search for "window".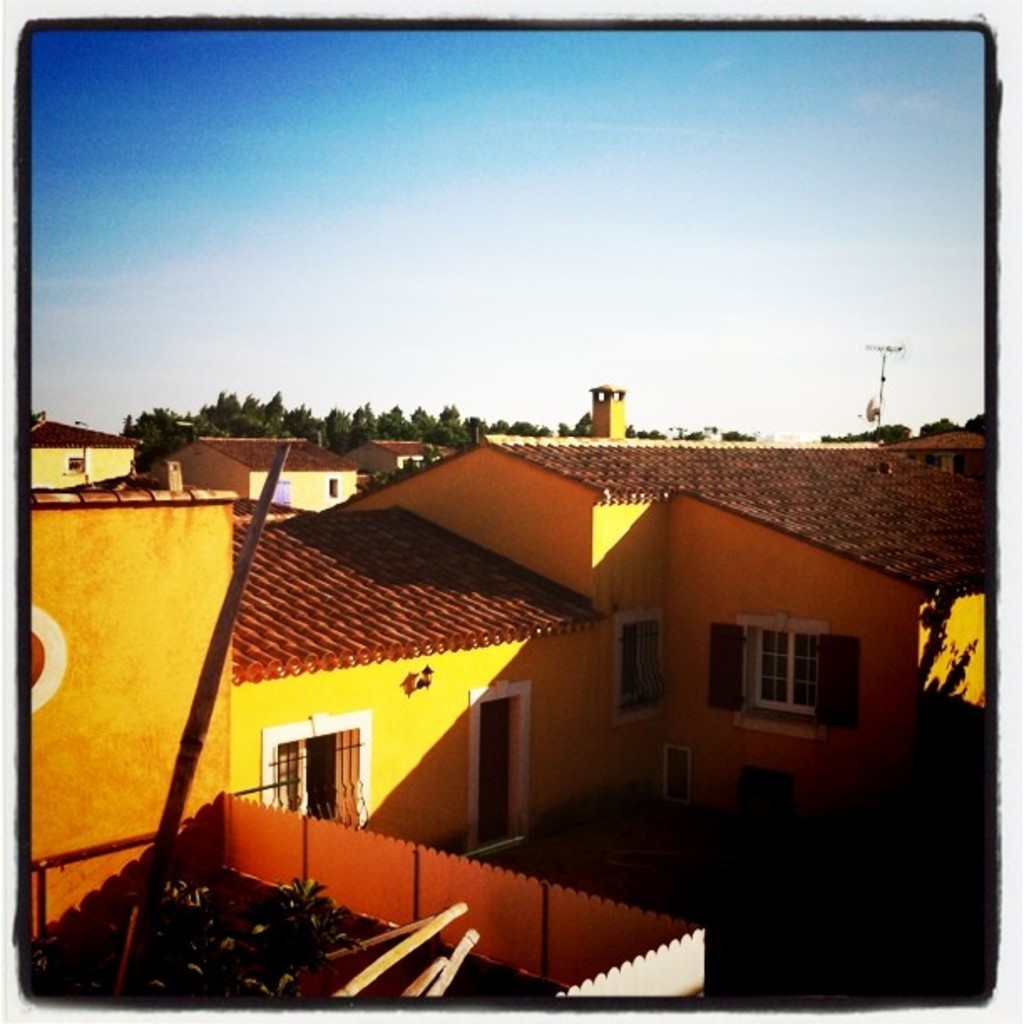
Found at <bbox>748, 619, 806, 718</bbox>.
